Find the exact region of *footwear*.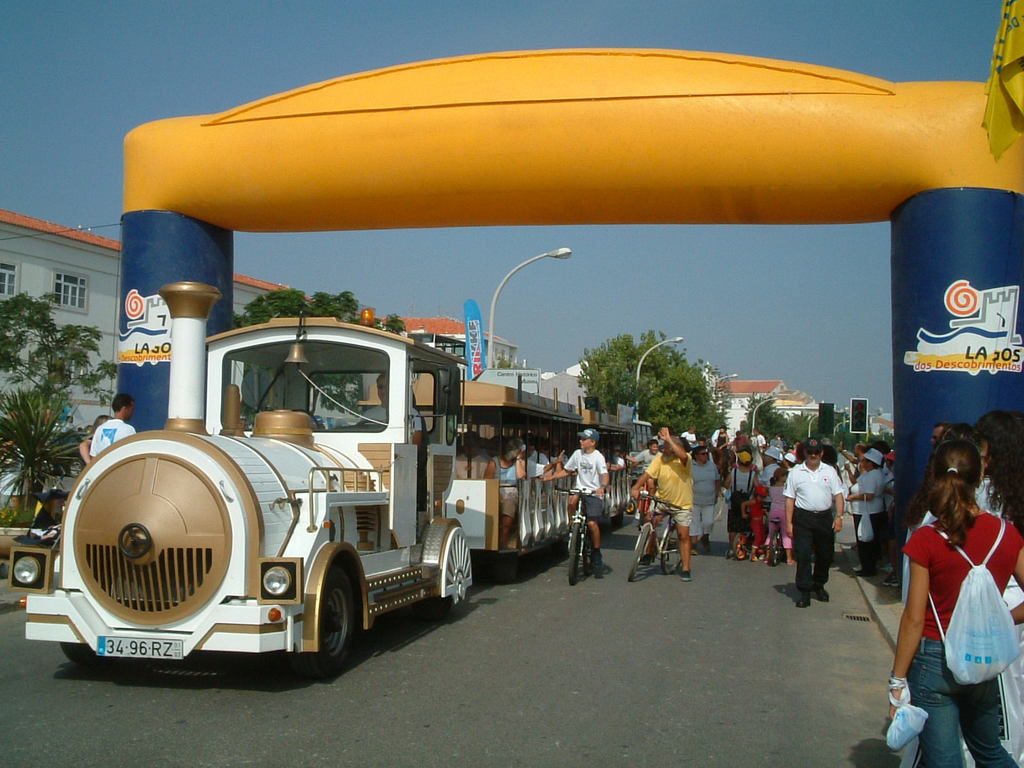
Exact region: (760,539,767,561).
